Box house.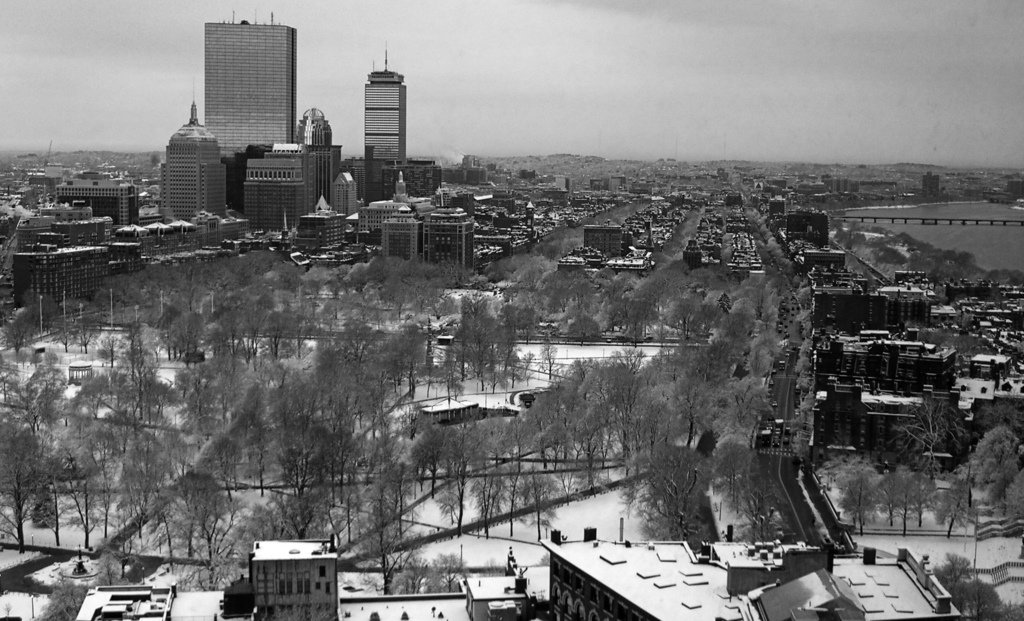
region(968, 350, 1011, 382).
